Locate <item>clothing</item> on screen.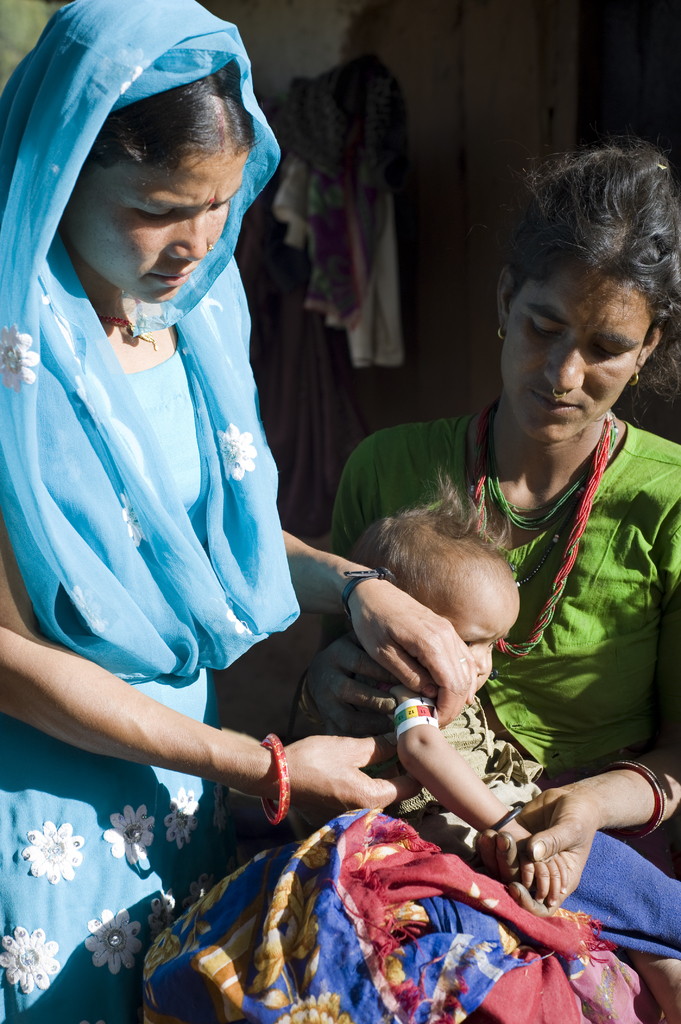
On screen at select_region(138, 407, 680, 1023).
